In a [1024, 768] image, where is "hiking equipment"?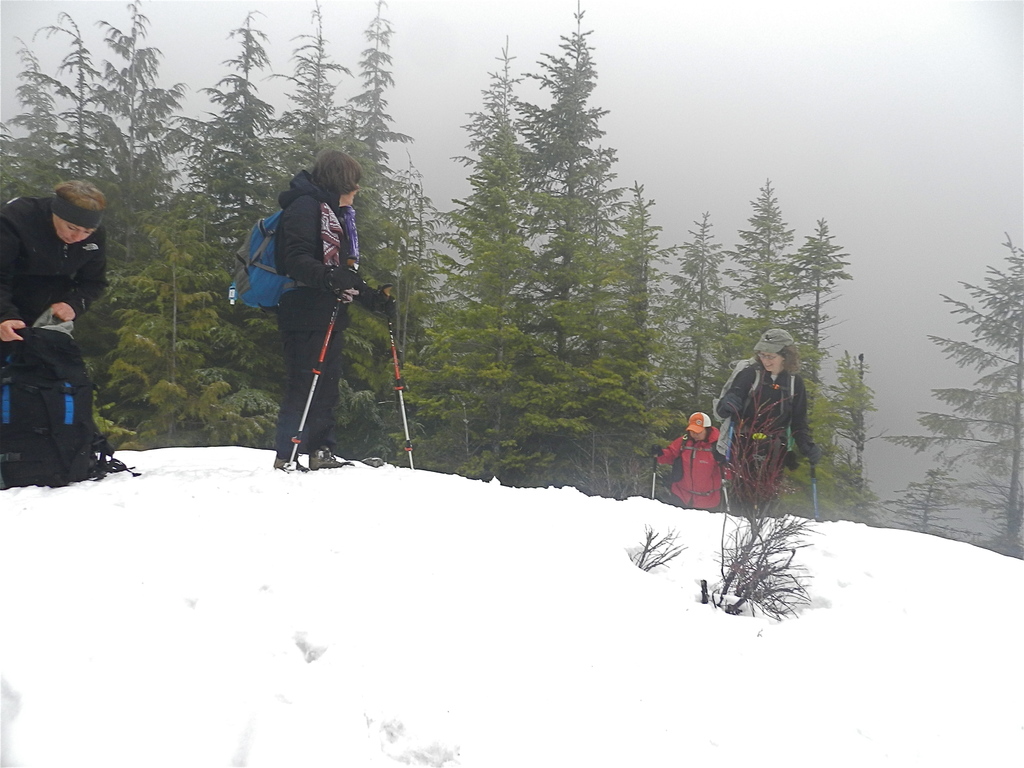
box(801, 439, 822, 467).
